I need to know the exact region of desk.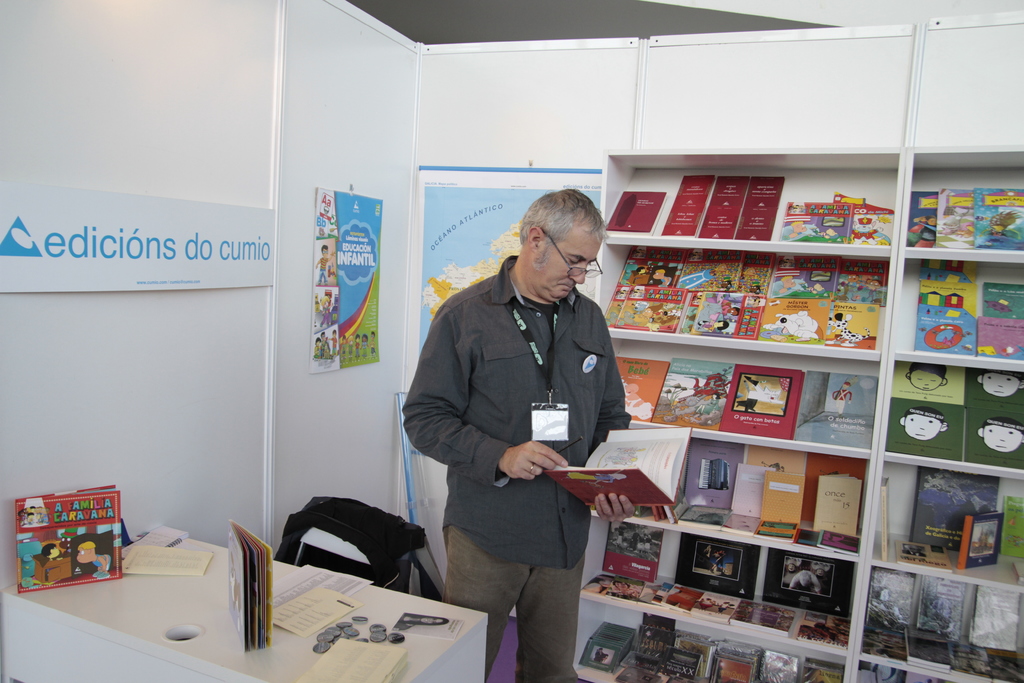
Region: BBox(1, 543, 484, 682).
